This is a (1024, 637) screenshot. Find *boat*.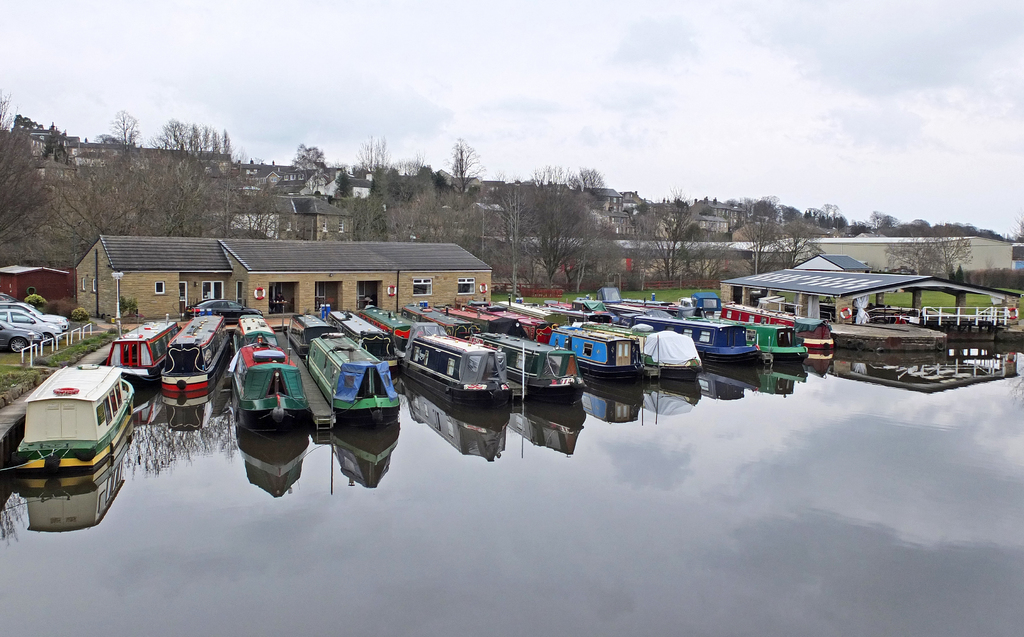
Bounding box: BBox(387, 322, 515, 415).
